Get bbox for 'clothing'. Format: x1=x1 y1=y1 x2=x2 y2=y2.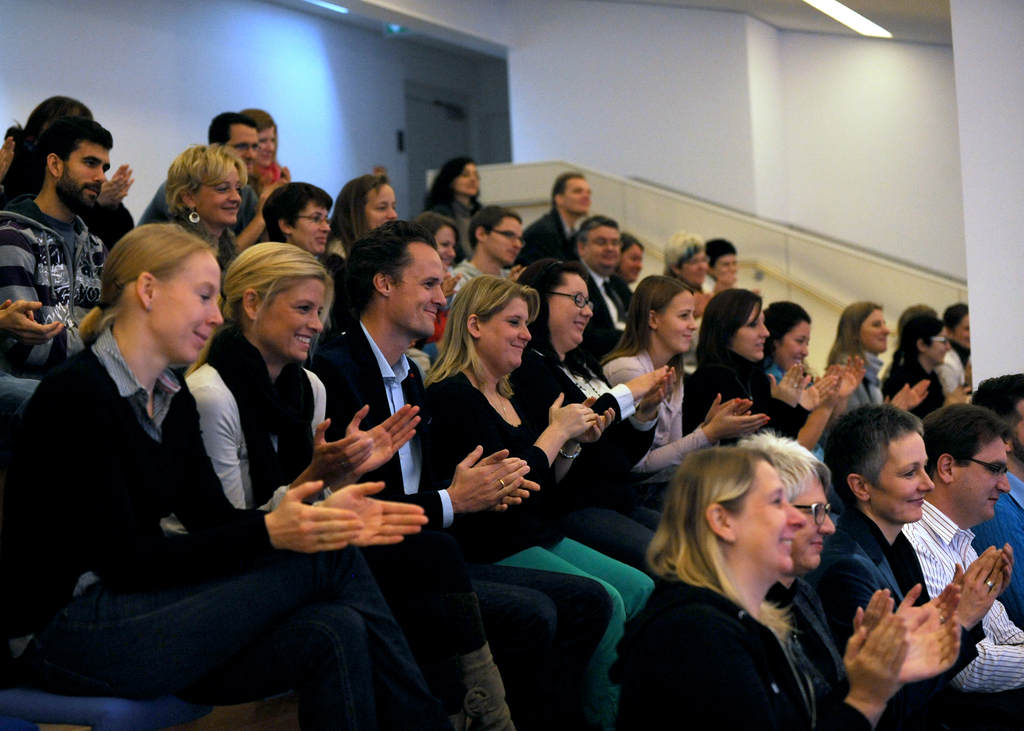
x1=824 y1=346 x2=887 y2=413.
